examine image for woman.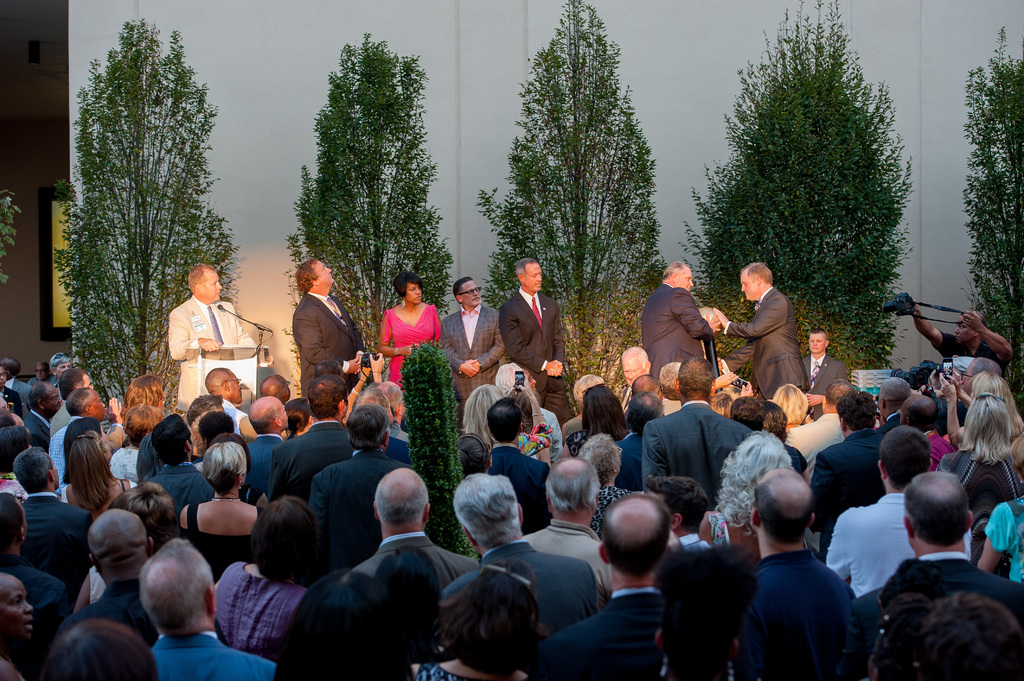
Examination result: <region>578, 429, 636, 531</region>.
